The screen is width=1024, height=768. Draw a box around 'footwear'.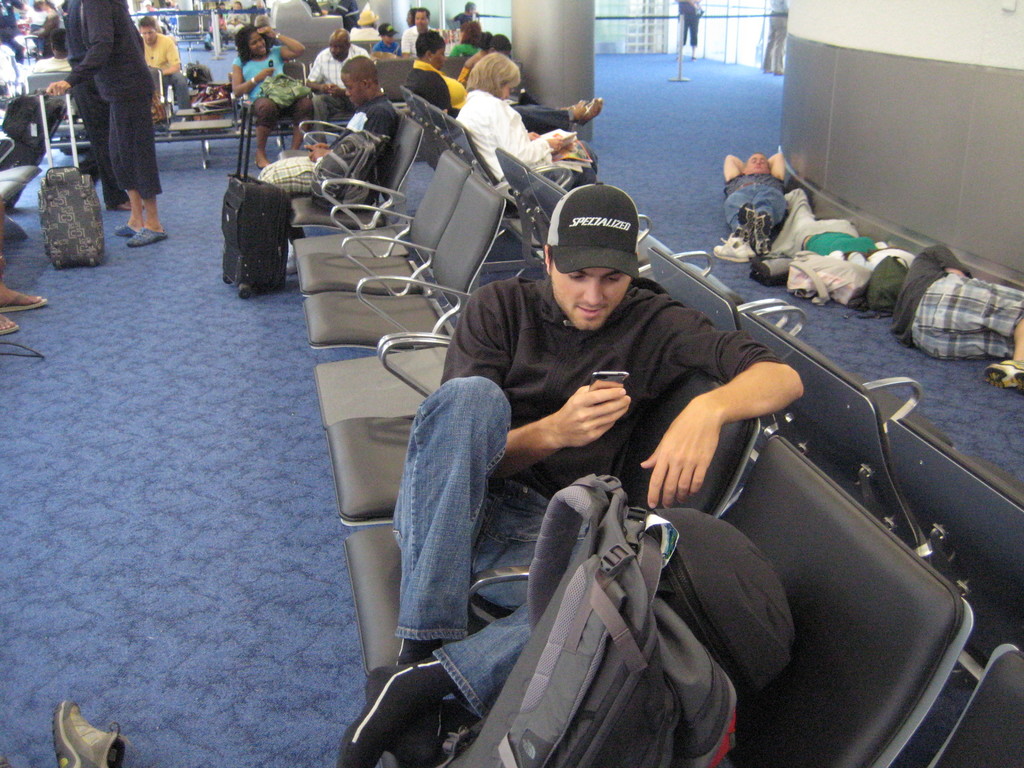
128, 230, 167, 244.
